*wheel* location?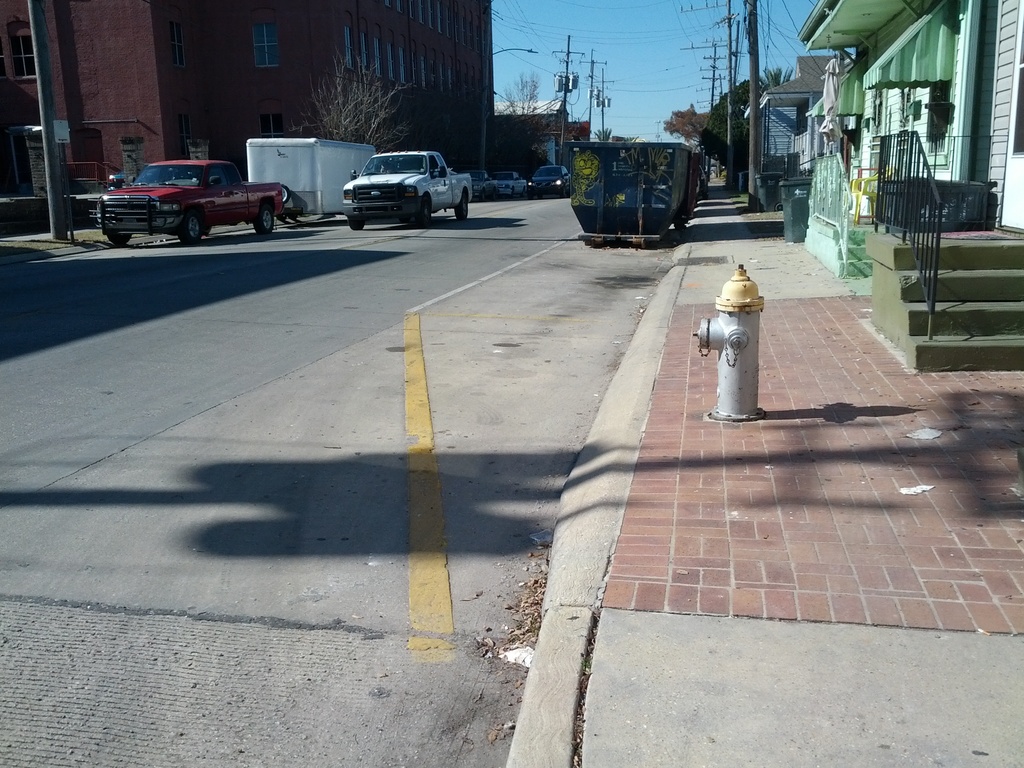
region(252, 196, 282, 245)
